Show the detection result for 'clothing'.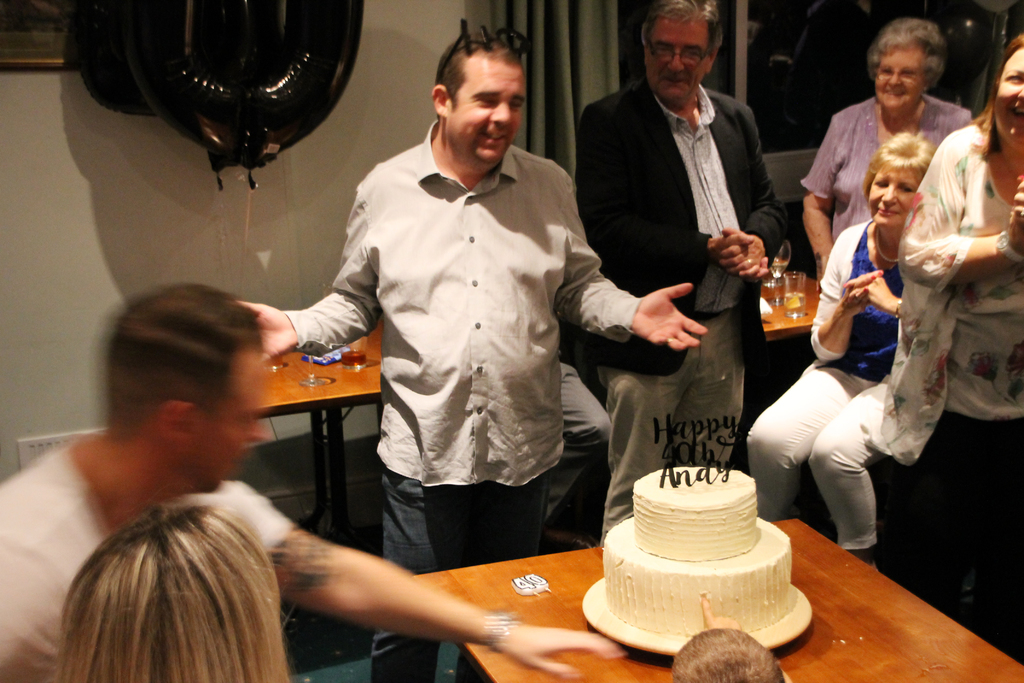
x1=563, y1=76, x2=797, y2=554.
